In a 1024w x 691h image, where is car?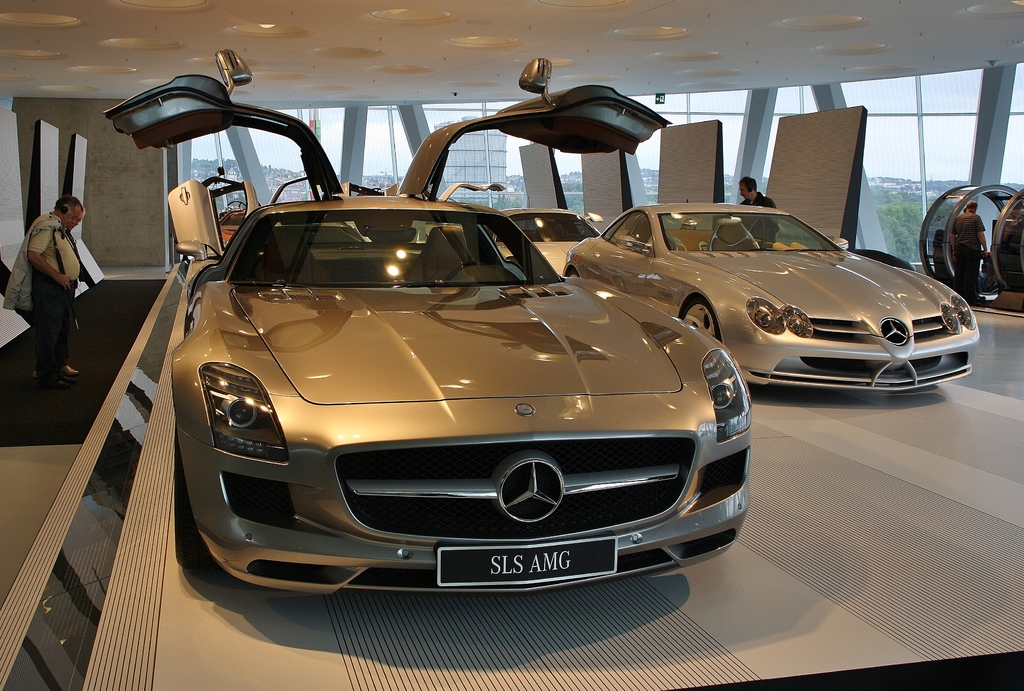
[99,51,753,590].
